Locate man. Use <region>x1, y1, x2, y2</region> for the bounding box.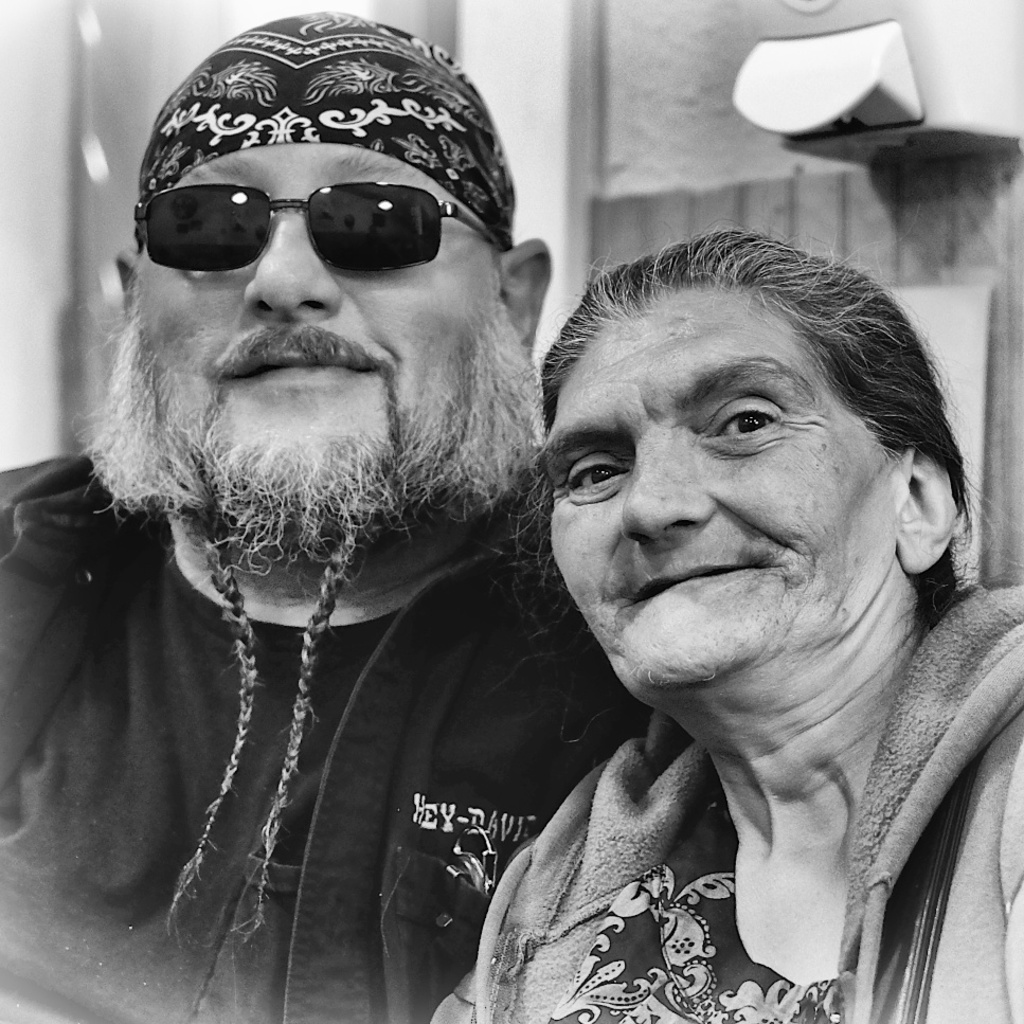
<region>0, 5, 726, 995</region>.
